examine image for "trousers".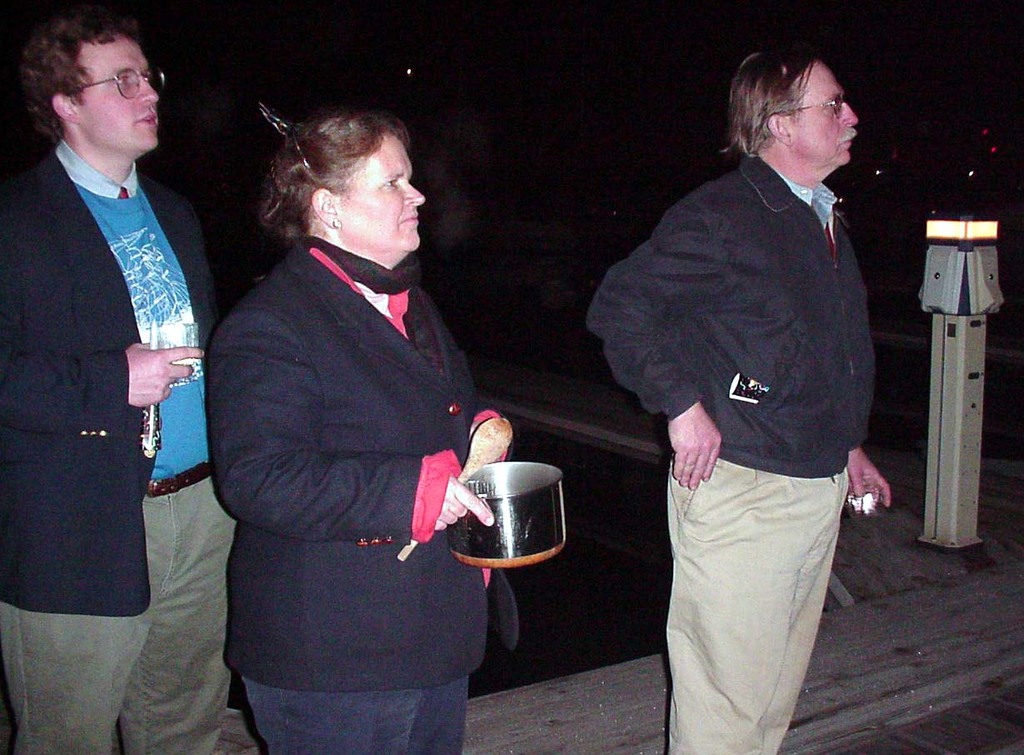
Examination result: crop(0, 485, 238, 753).
